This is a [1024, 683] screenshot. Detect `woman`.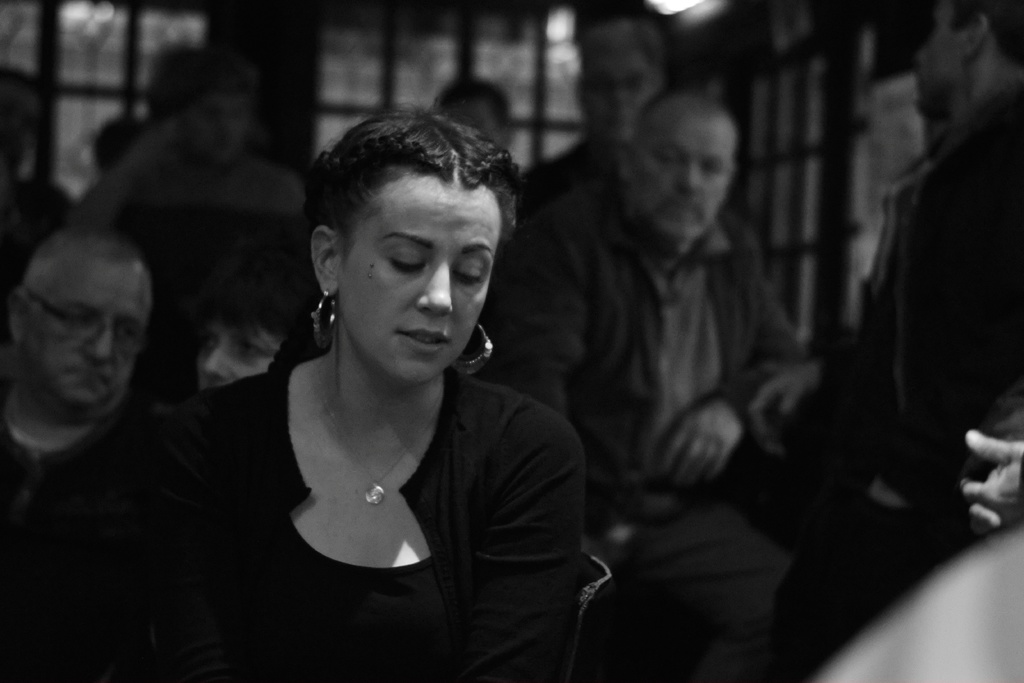
<region>158, 80, 603, 645</region>.
